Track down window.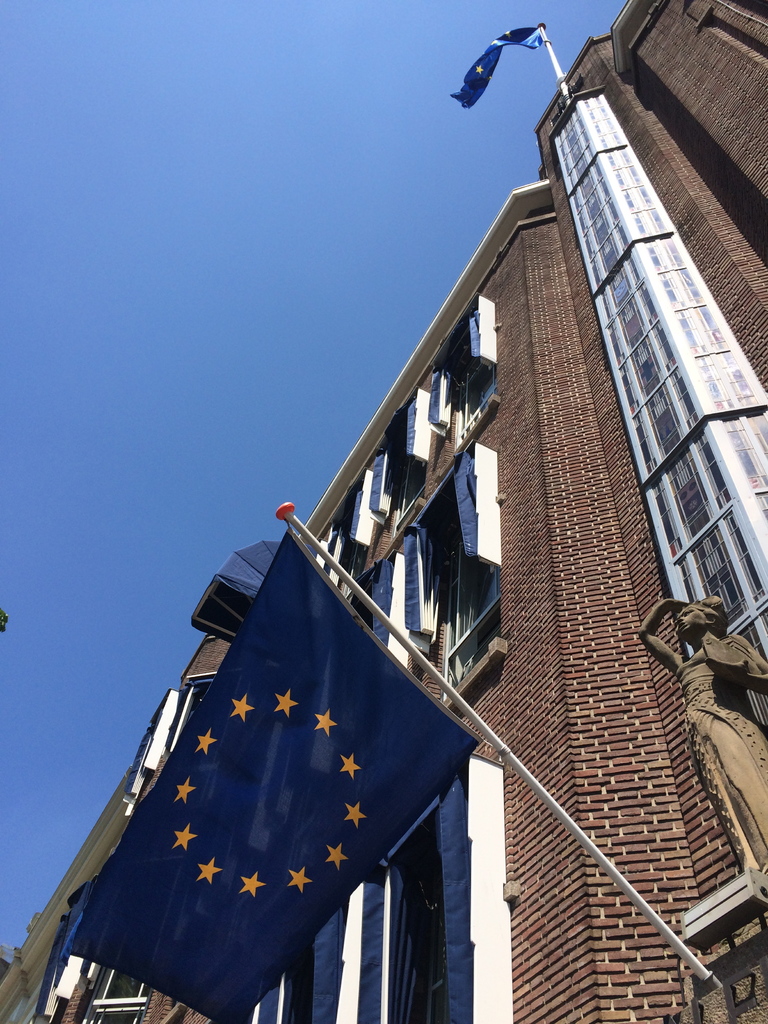
Tracked to x1=83, y1=970, x2=150, y2=1023.
